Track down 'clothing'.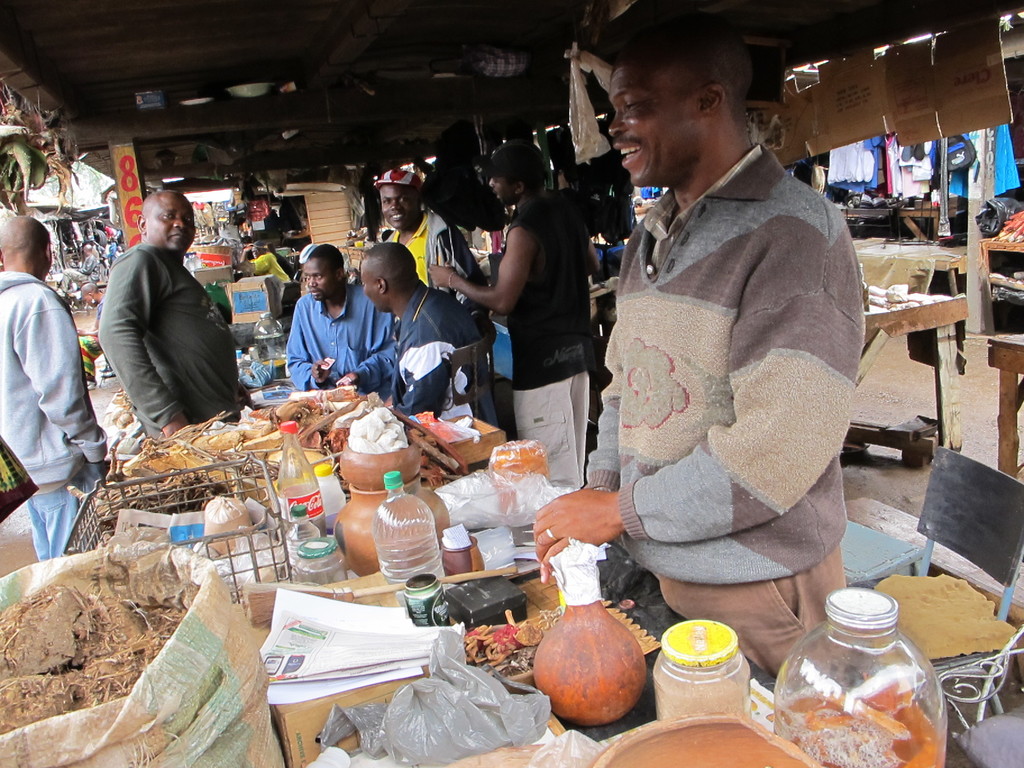
Tracked to (x1=583, y1=140, x2=863, y2=678).
